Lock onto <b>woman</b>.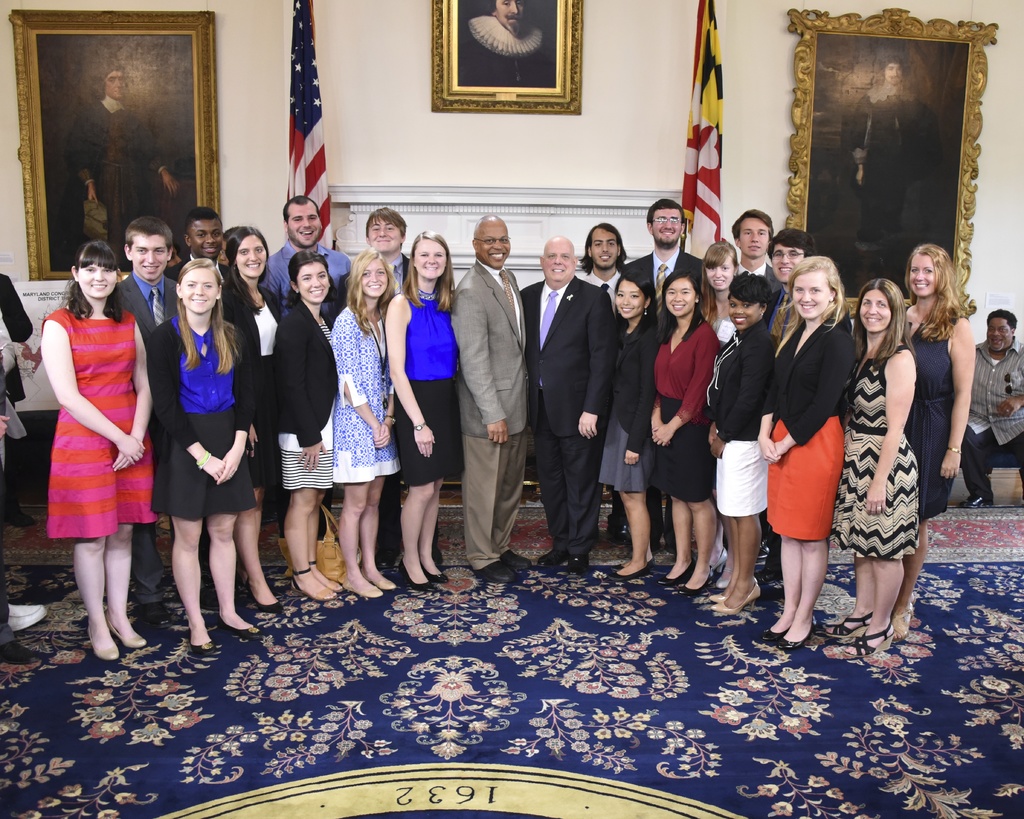
Locked: (left=754, top=256, right=861, bottom=656).
